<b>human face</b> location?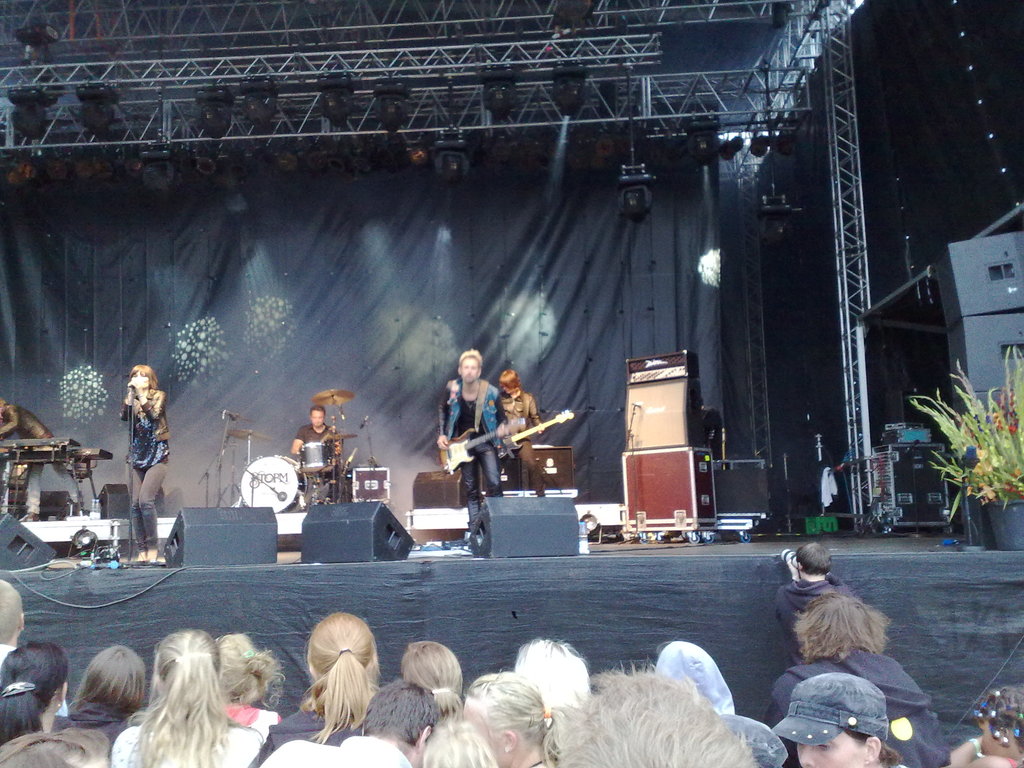
{"left": 310, "top": 408, "right": 323, "bottom": 427}
